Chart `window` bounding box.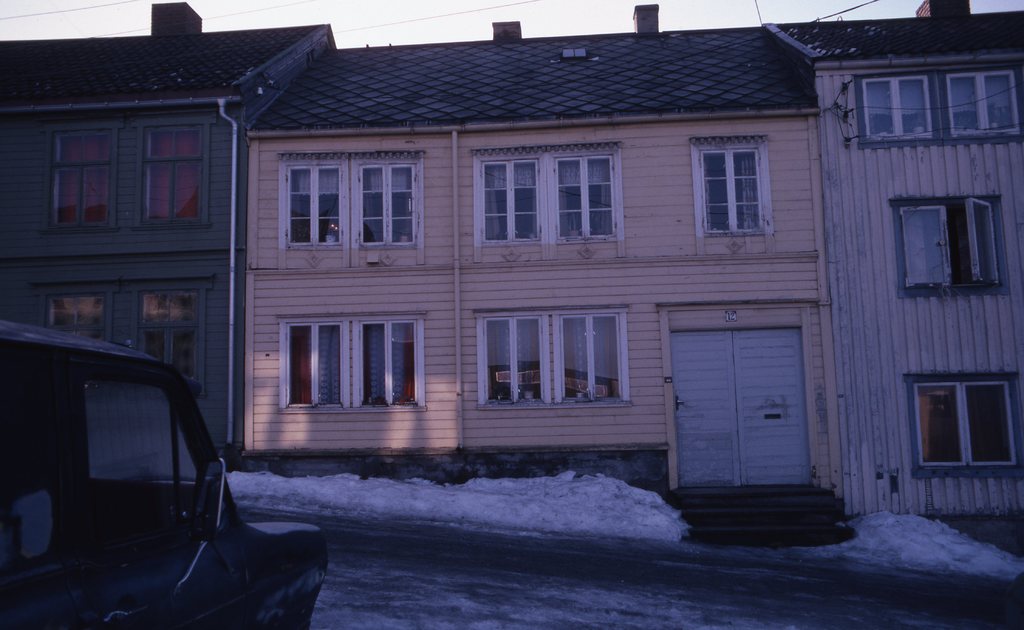
Charted: rect(939, 63, 1023, 149).
